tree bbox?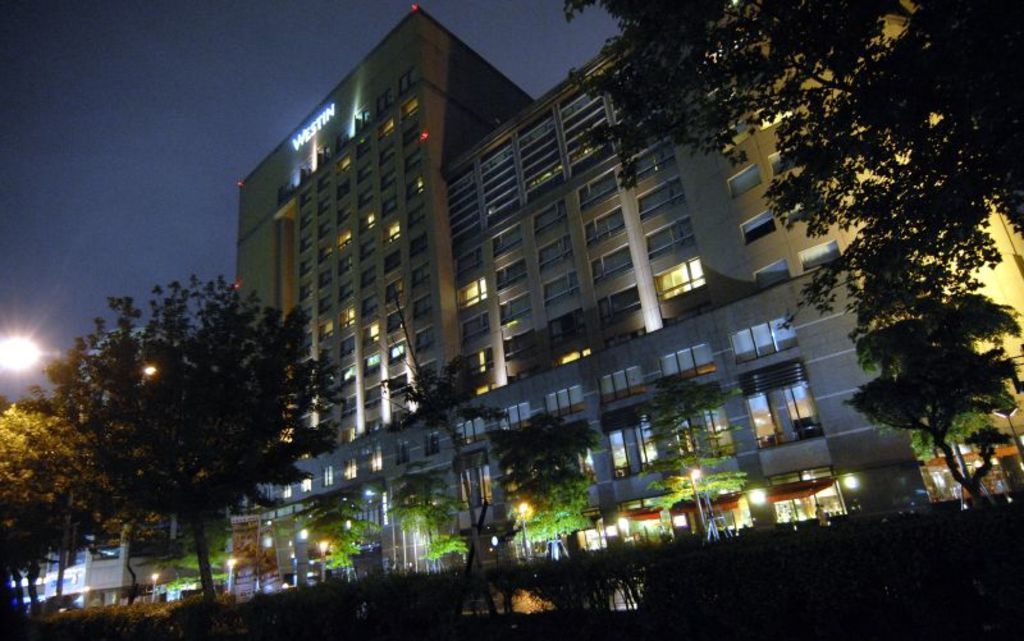
box=[840, 294, 1023, 504]
